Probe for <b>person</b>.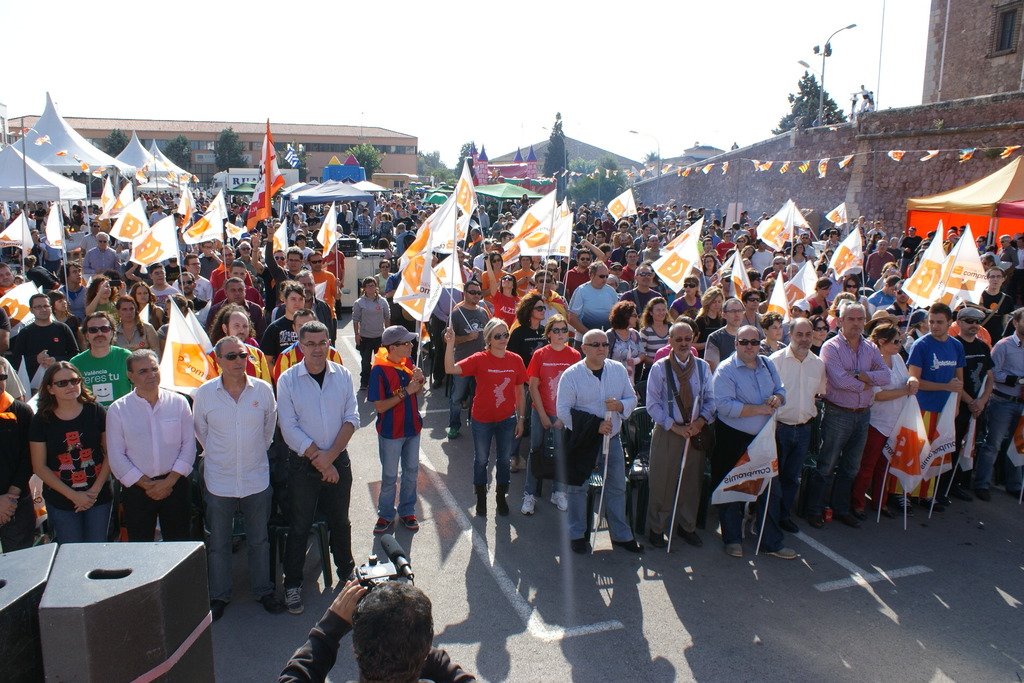
Probe result: left=294, top=204, right=307, bottom=218.
